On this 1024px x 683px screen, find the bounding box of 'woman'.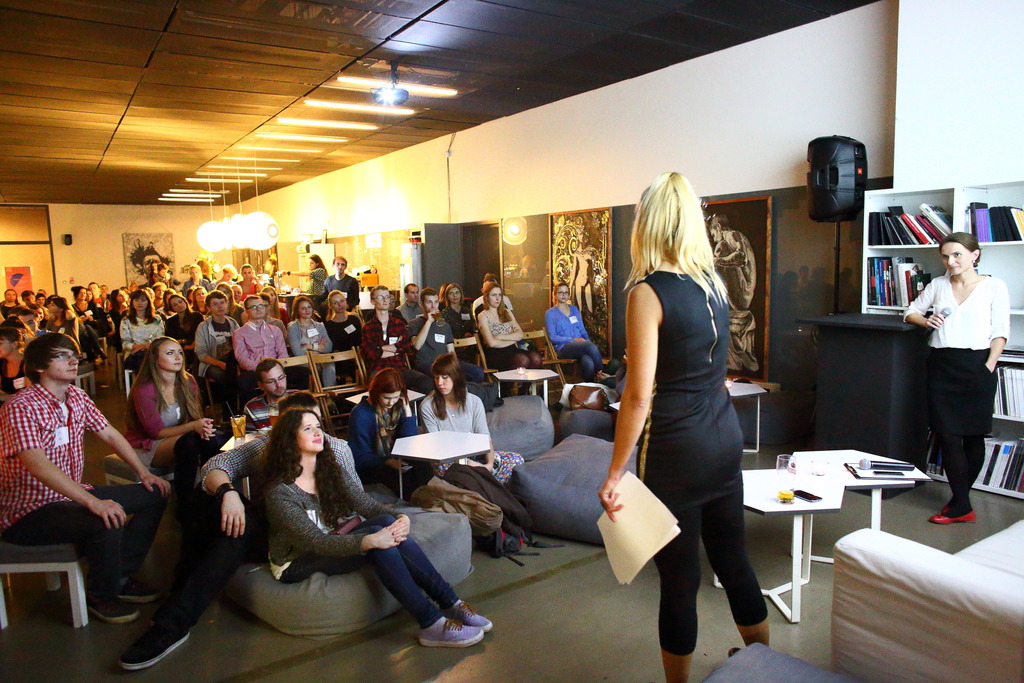
Bounding box: <region>476, 281, 547, 398</region>.
